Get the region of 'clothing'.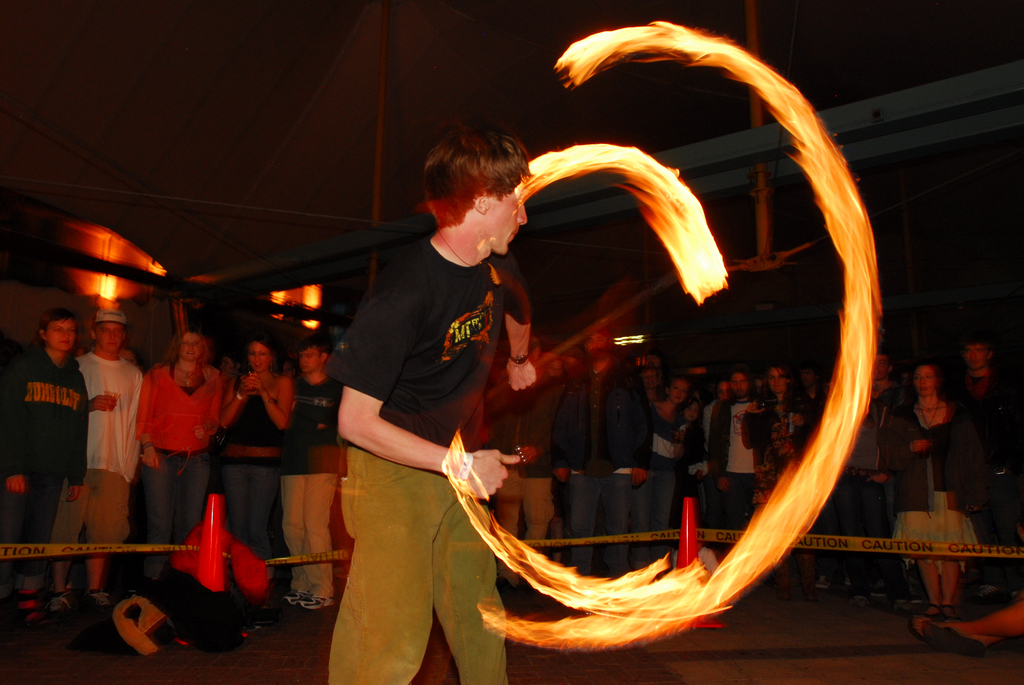
(310, 191, 529, 660).
